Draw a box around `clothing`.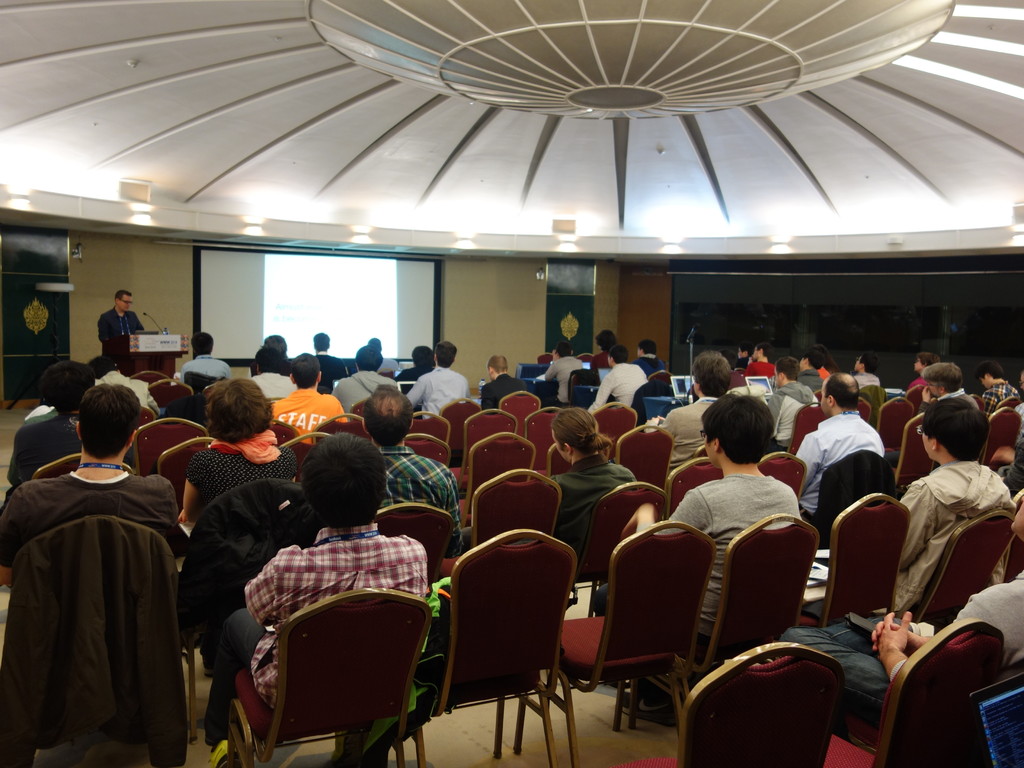
739, 360, 774, 381.
